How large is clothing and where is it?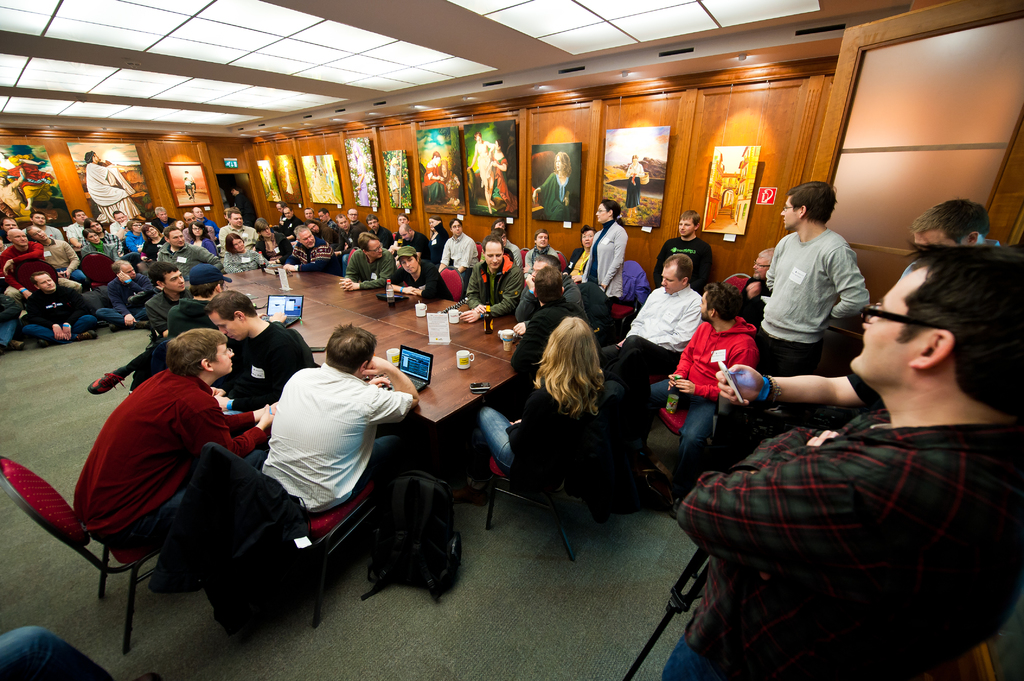
Bounding box: <bbox>652, 235, 713, 291</bbox>.
